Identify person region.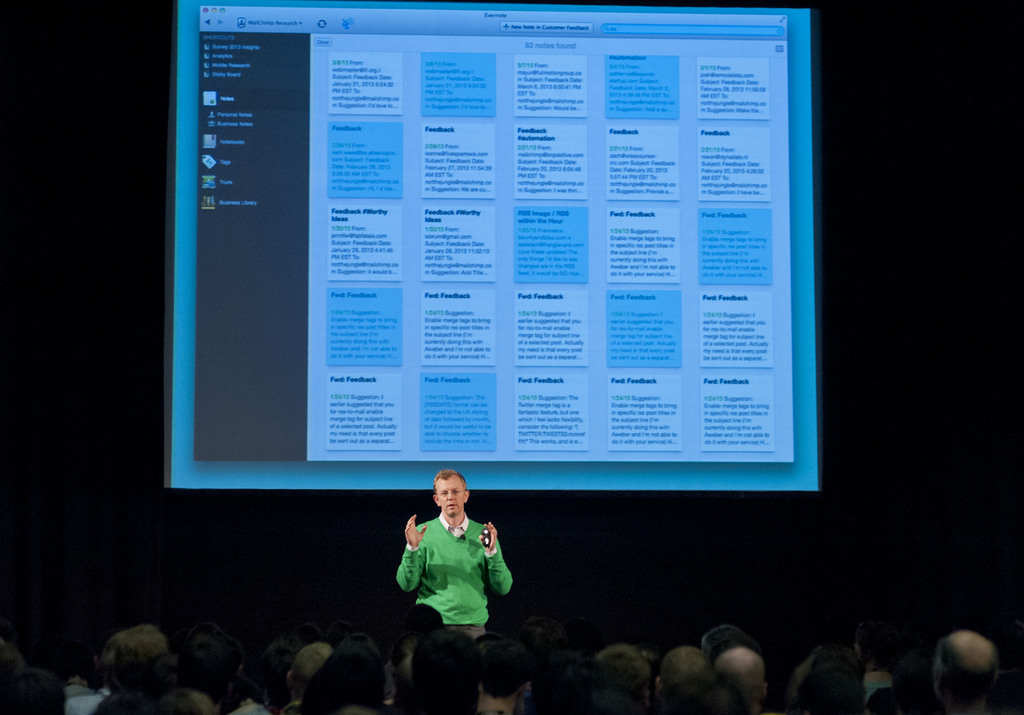
Region: 716:653:772:714.
